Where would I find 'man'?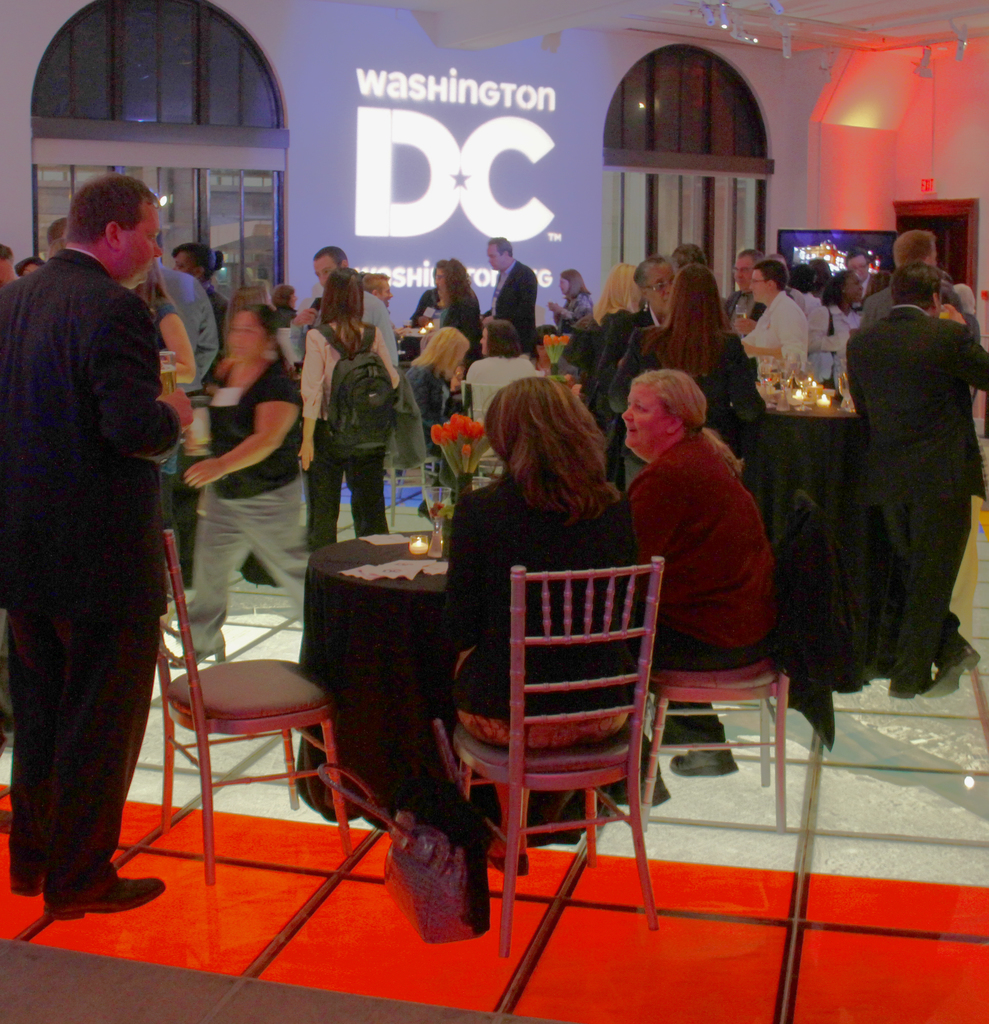
At locate(485, 241, 543, 351).
